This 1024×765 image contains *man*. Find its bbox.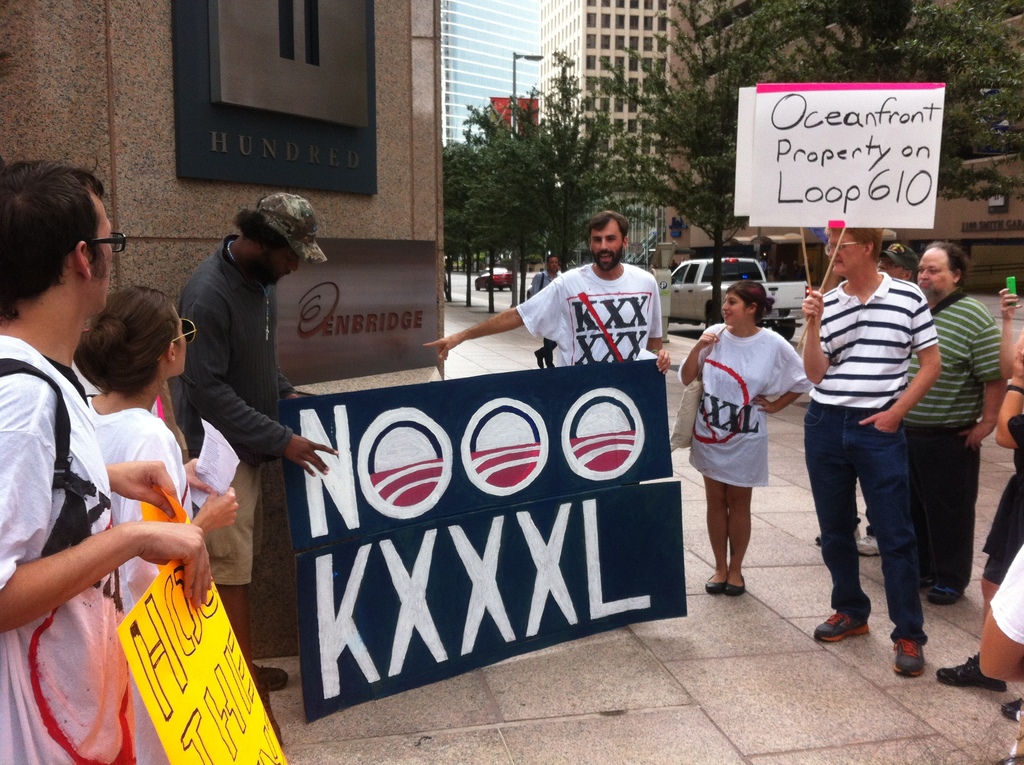
detection(415, 214, 674, 373).
